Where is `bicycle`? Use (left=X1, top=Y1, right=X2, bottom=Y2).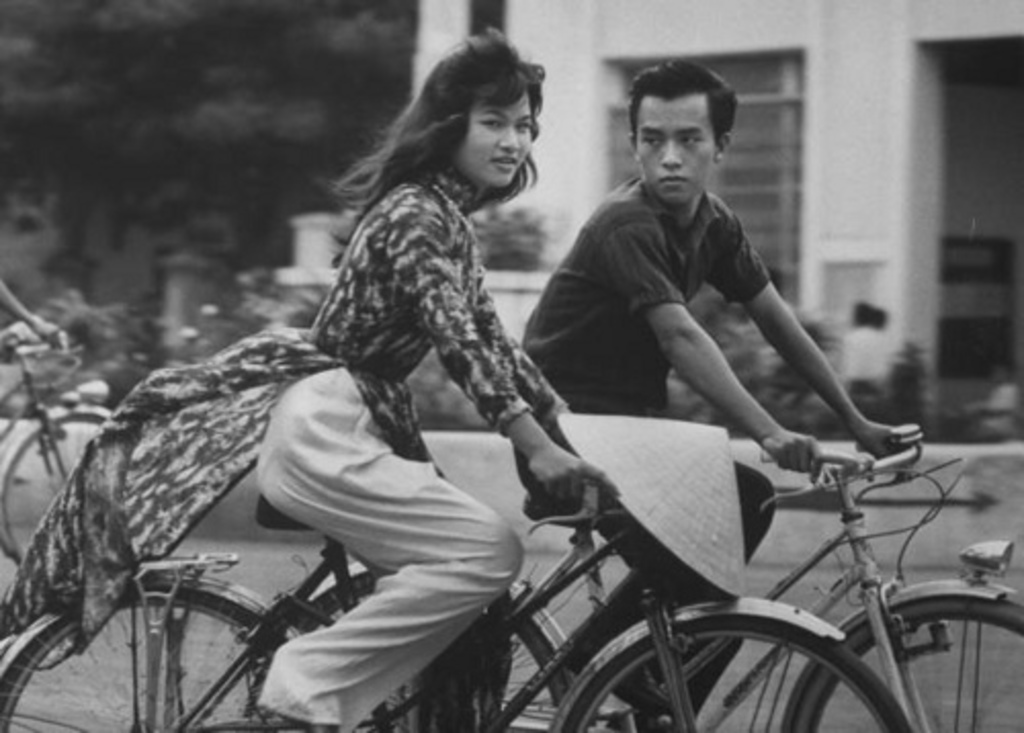
(left=256, top=422, right=1022, bottom=731).
